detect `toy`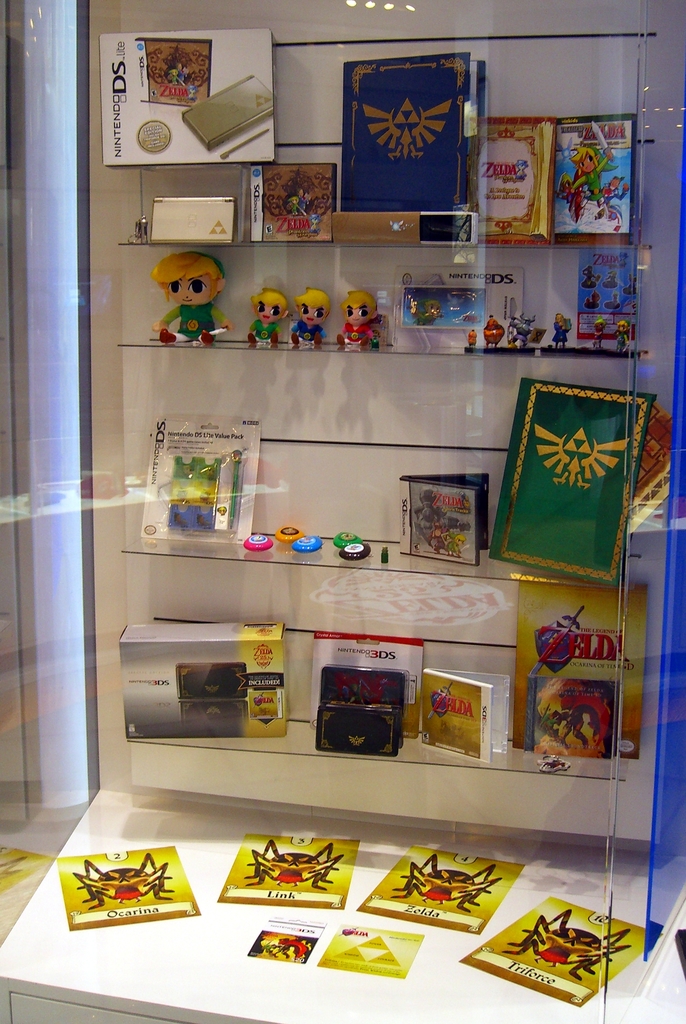
273, 286, 327, 363
